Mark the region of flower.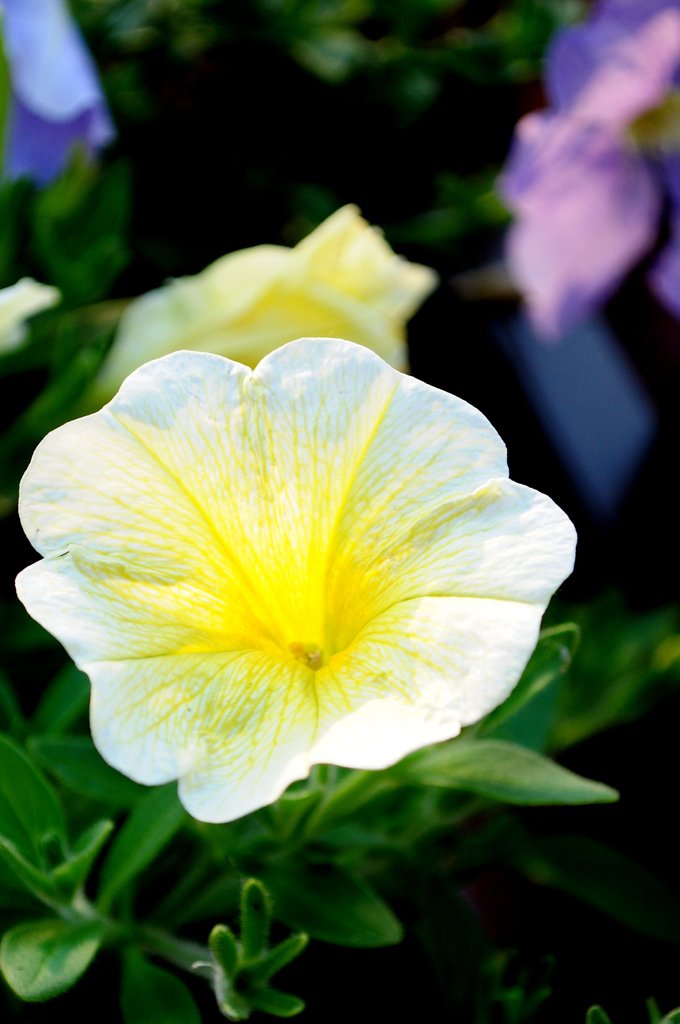
Region: [left=11, top=344, right=573, bottom=827].
